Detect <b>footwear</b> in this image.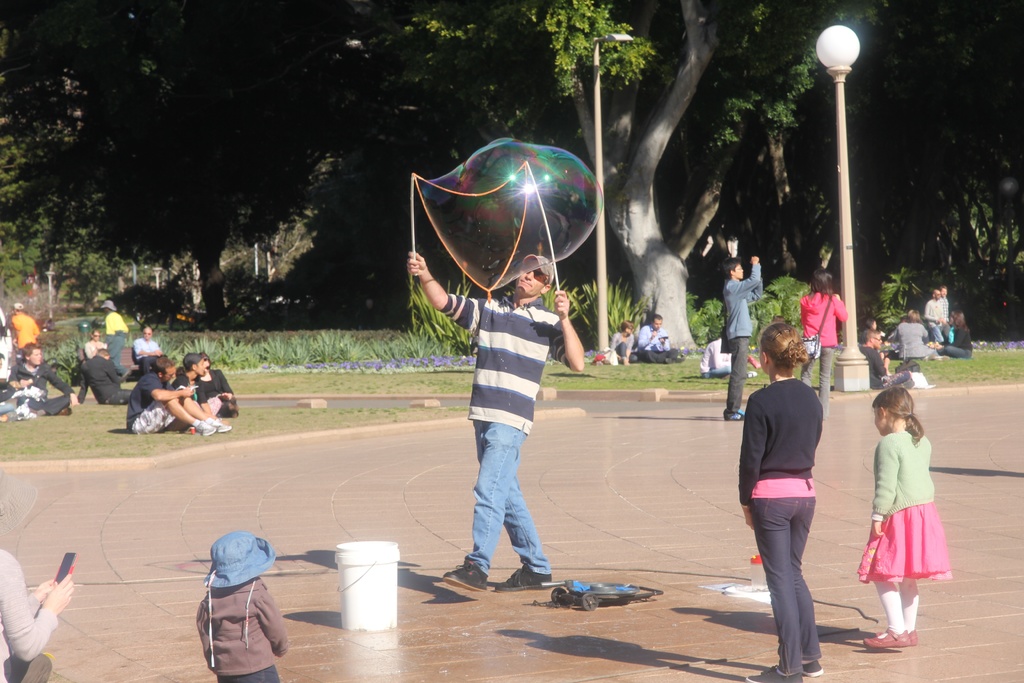
Detection: [189,415,232,435].
